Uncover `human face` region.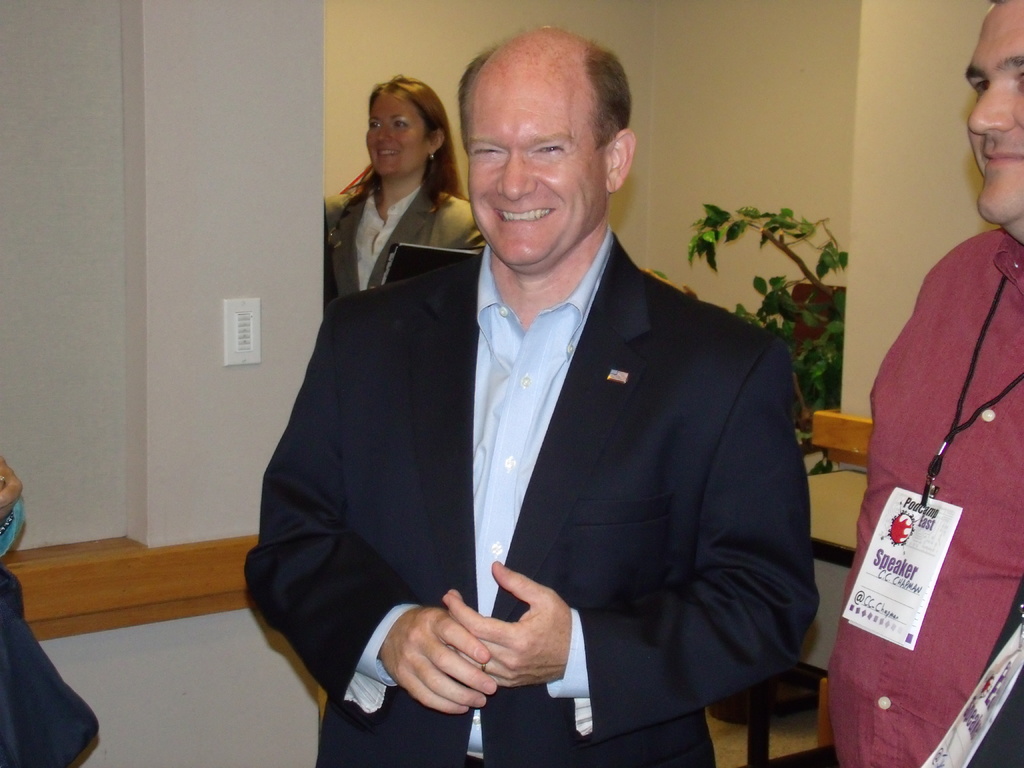
Uncovered: [left=963, top=0, right=1023, bottom=225].
